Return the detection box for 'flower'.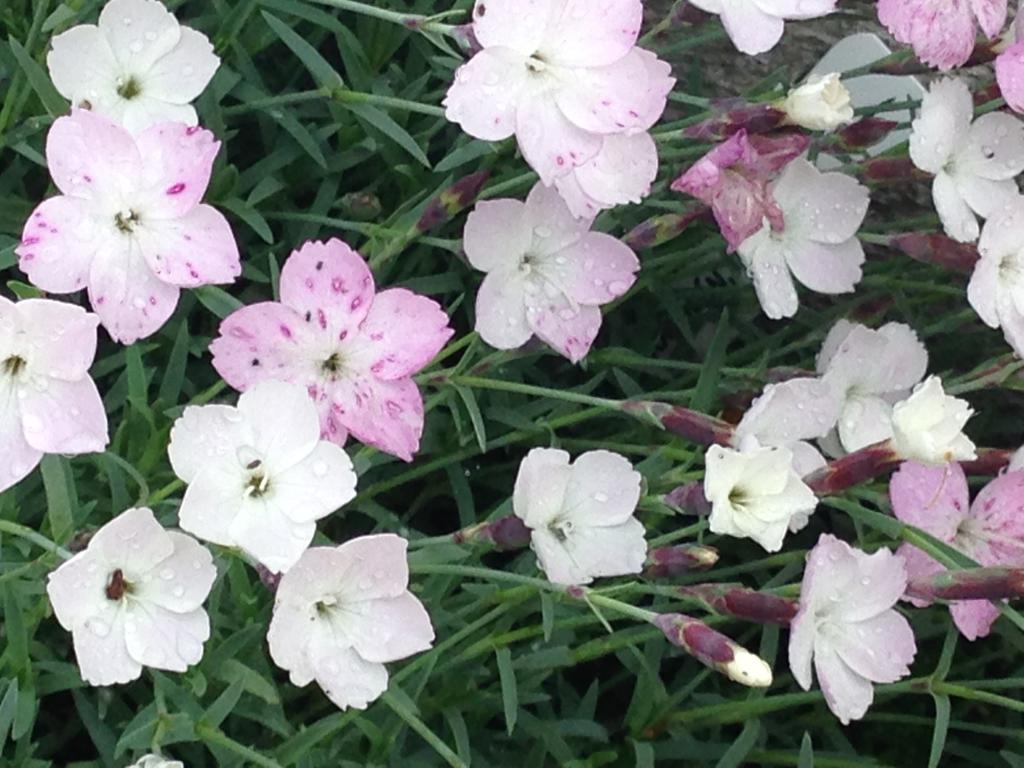
(x1=262, y1=529, x2=436, y2=715).
